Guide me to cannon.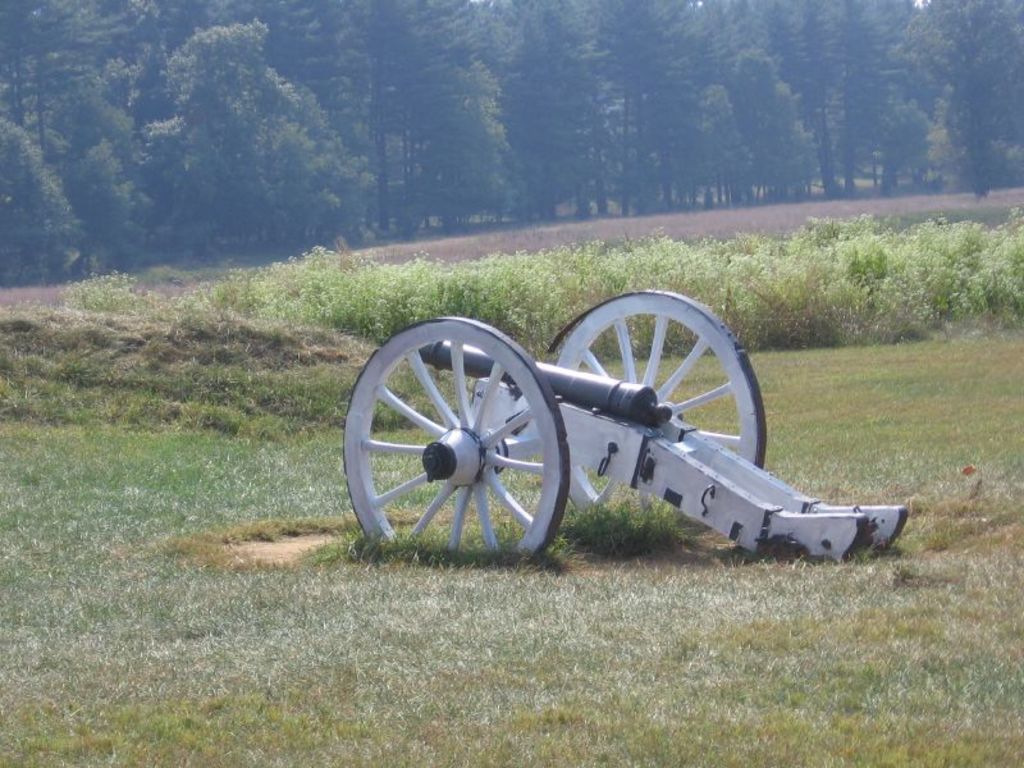
Guidance: 340:287:908:561.
